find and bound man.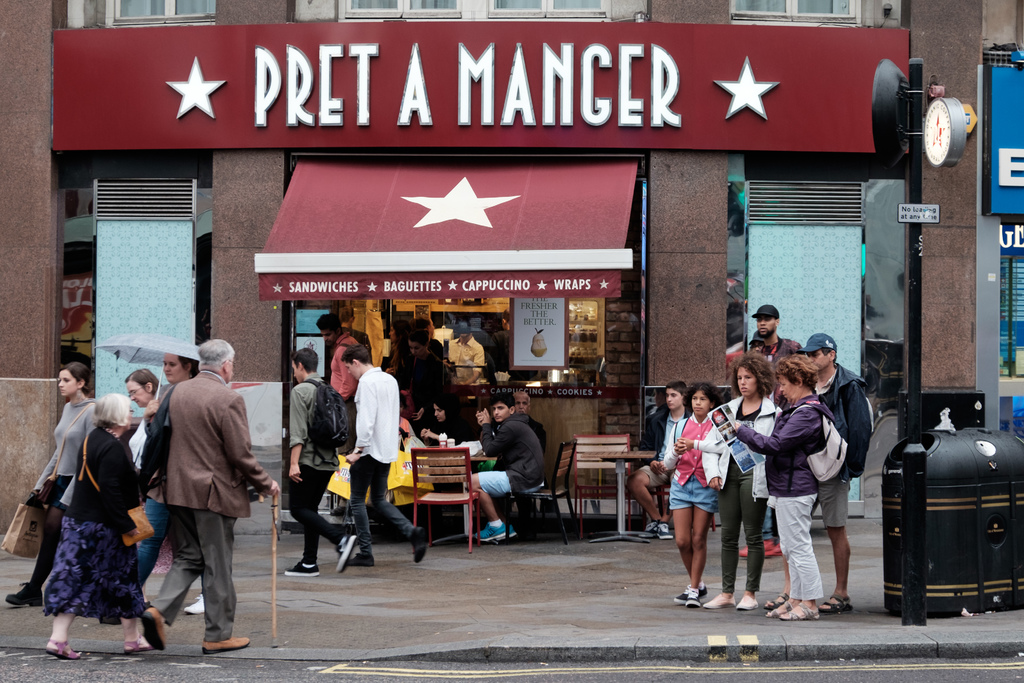
Bound: Rect(741, 304, 804, 555).
